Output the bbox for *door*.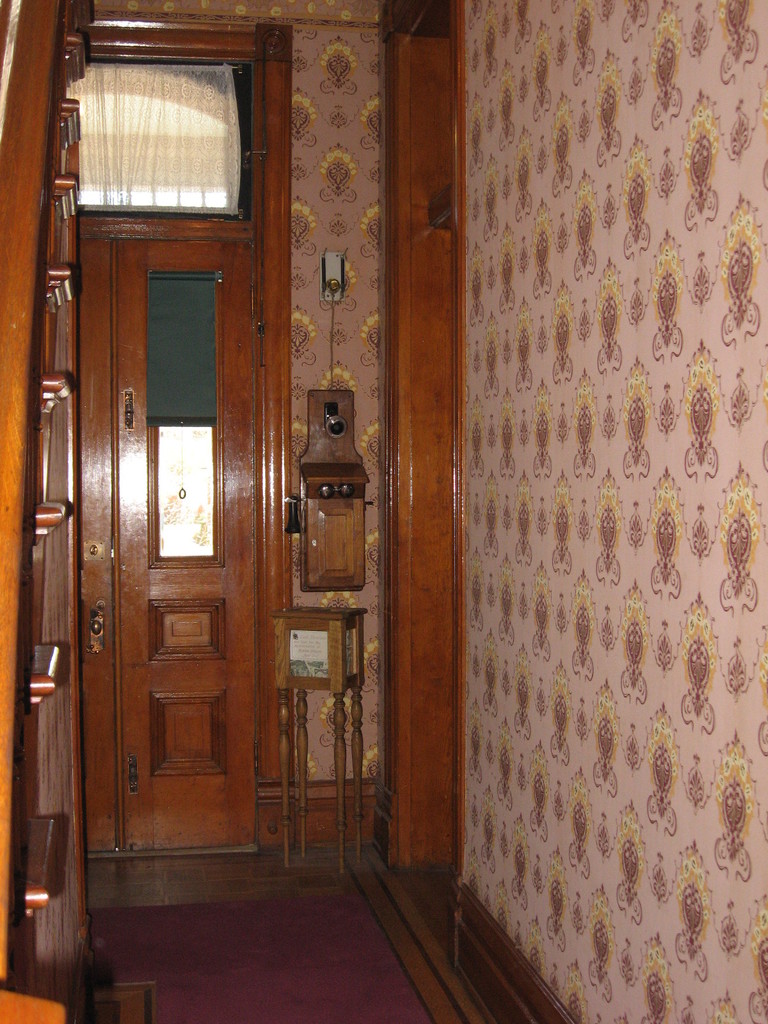
Rect(37, 165, 291, 917).
